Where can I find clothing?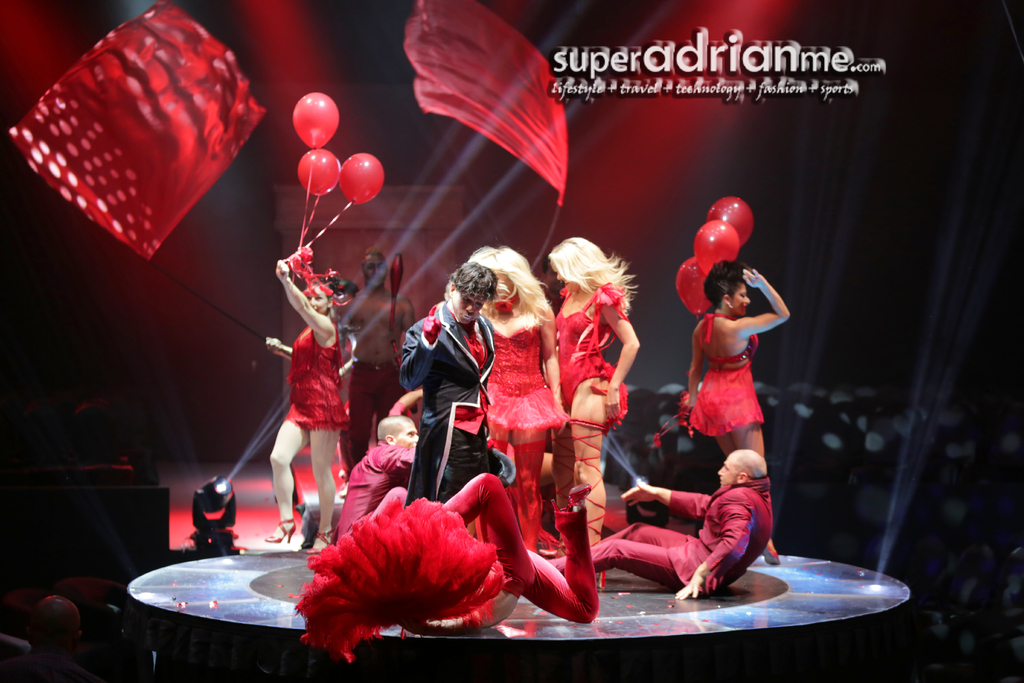
You can find it at bbox=[332, 440, 407, 541].
